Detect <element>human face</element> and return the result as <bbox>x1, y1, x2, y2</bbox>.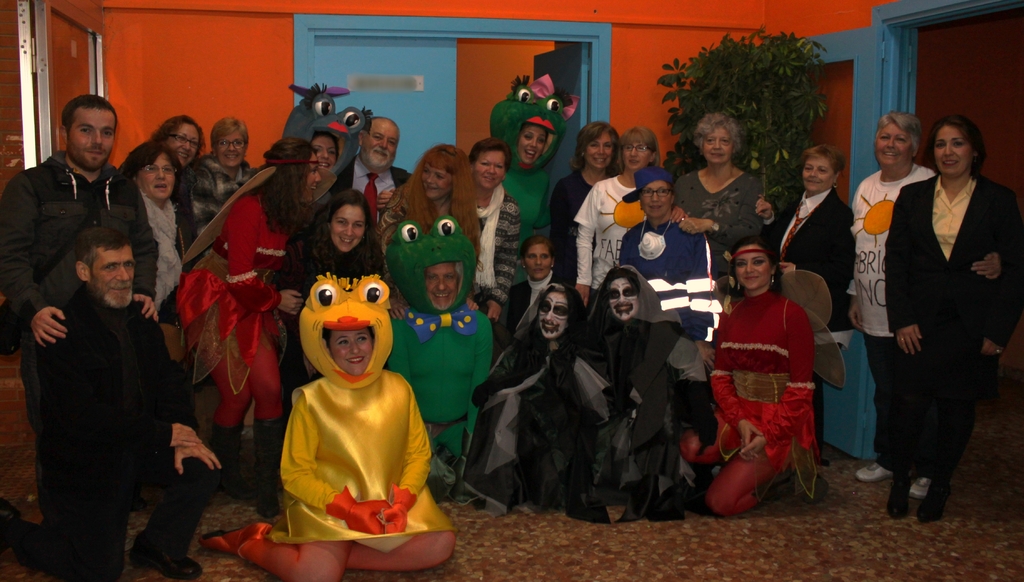
<bbox>522, 123, 544, 163</bbox>.
